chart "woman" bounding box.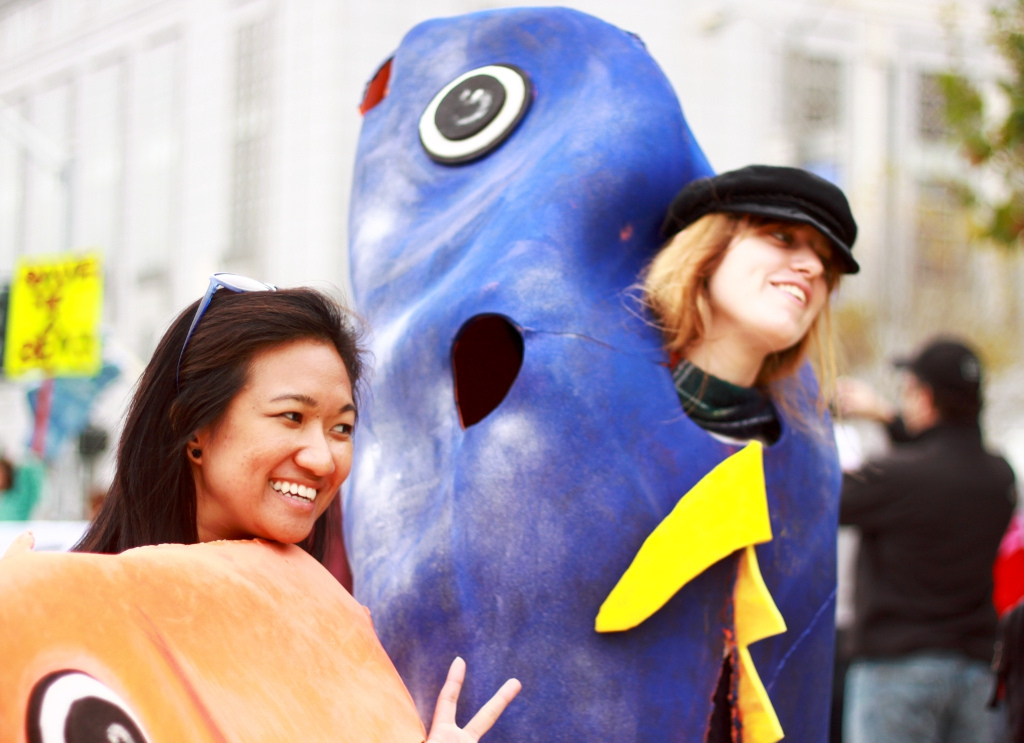
Charted: x1=68, y1=265, x2=387, y2=598.
